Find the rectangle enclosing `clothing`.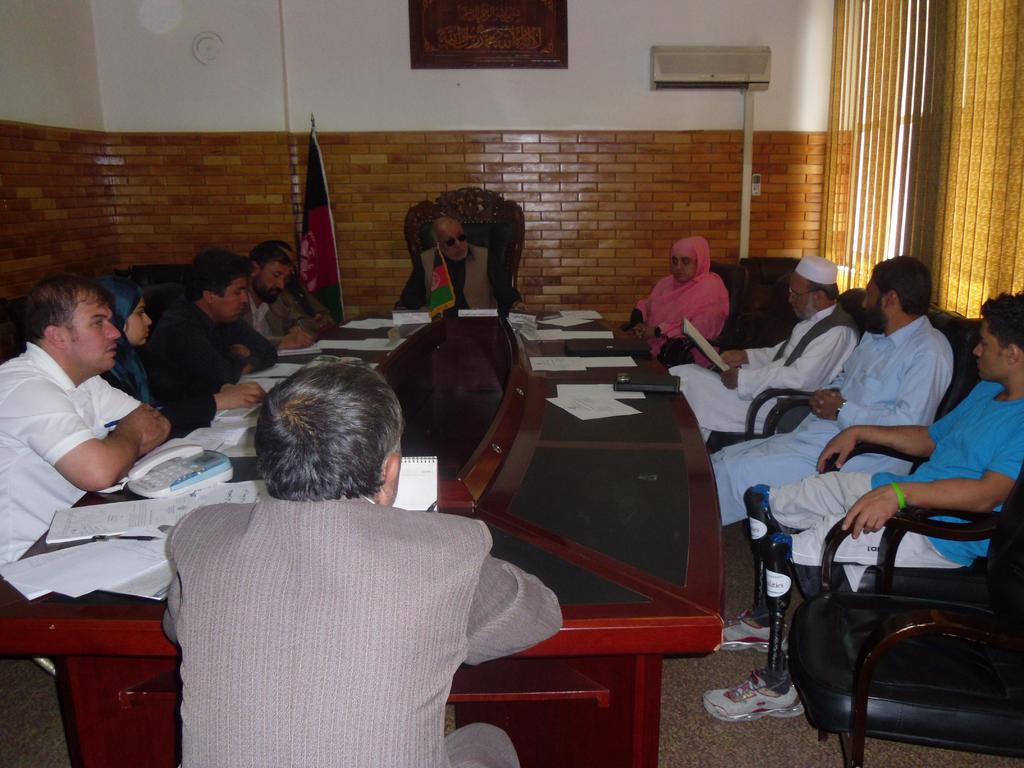
[97, 342, 227, 424].
